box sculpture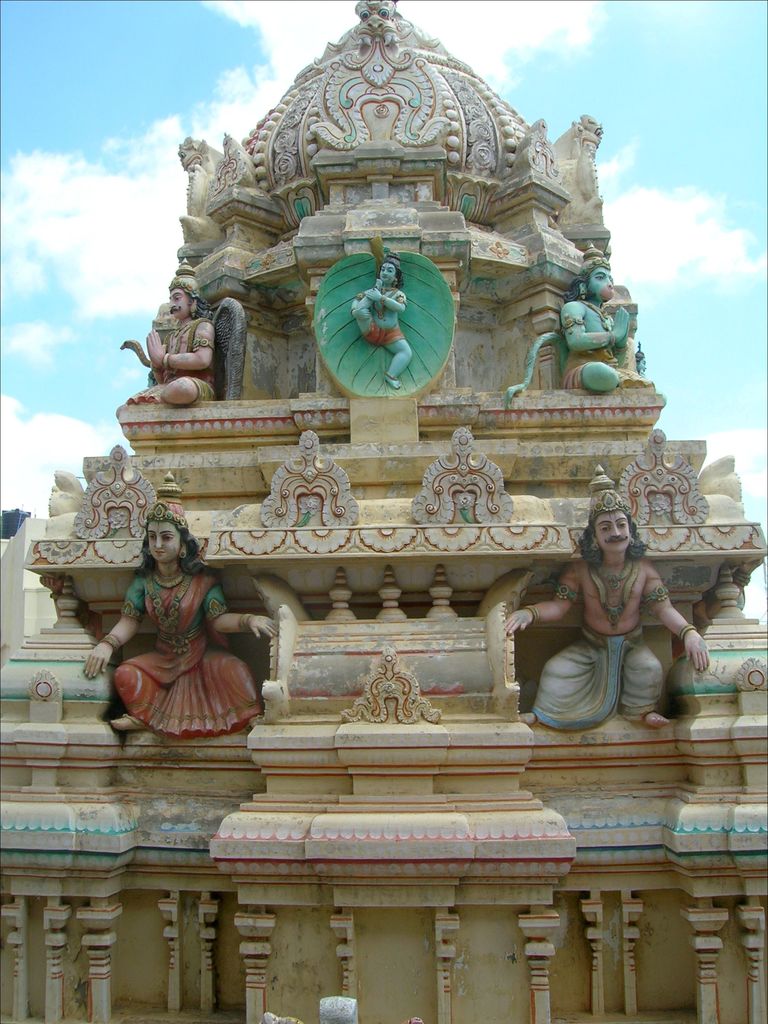
locate(86, 511, 264, 754)
